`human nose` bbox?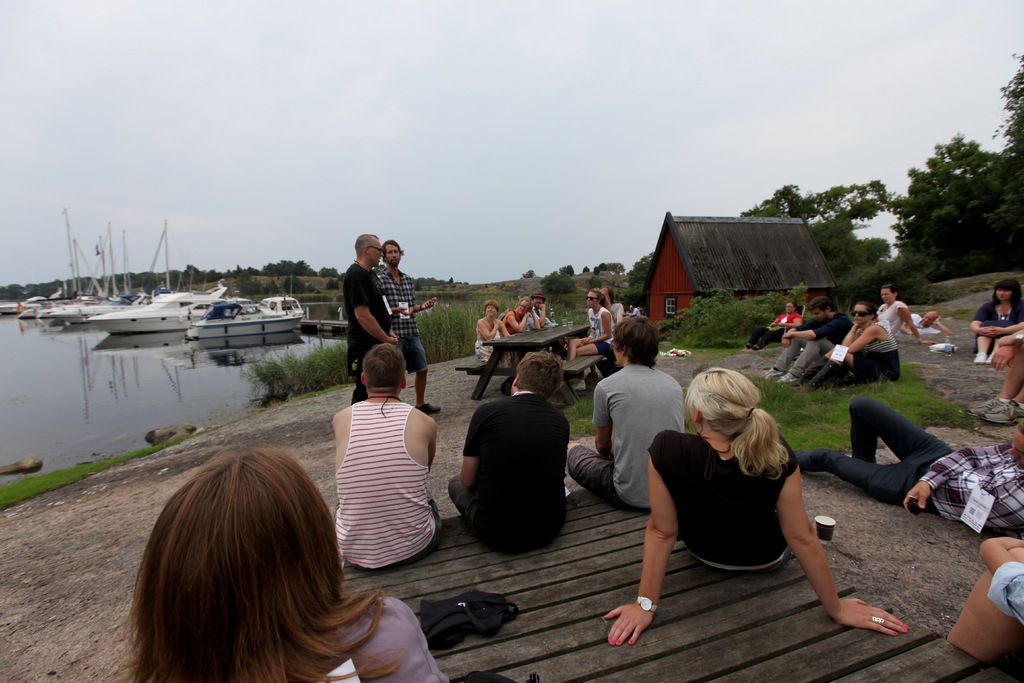
883,295,888,297
